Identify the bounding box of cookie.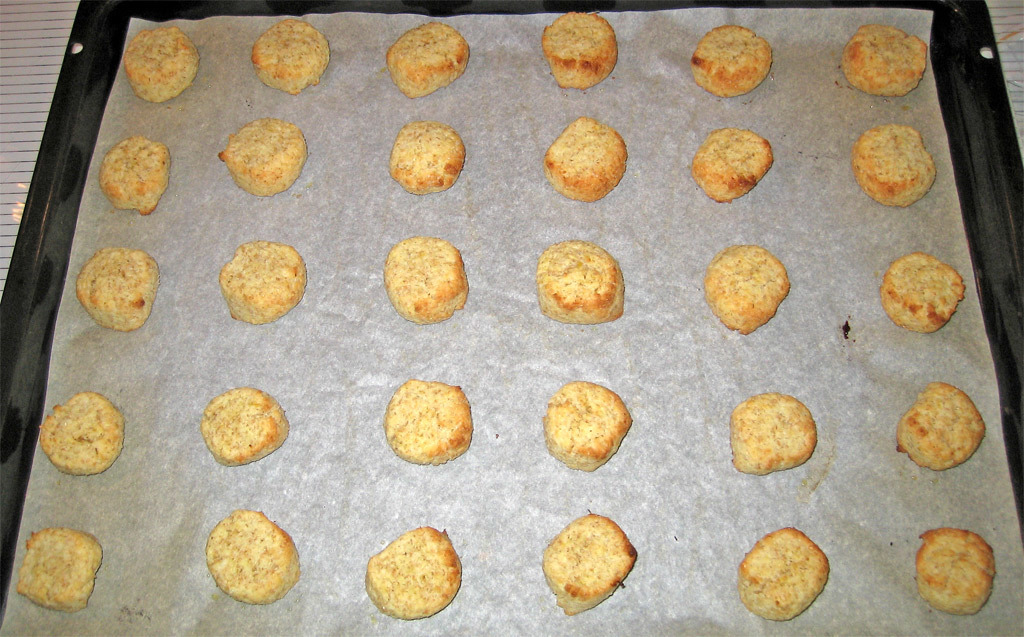
<box>12,520,106,615</box>.
